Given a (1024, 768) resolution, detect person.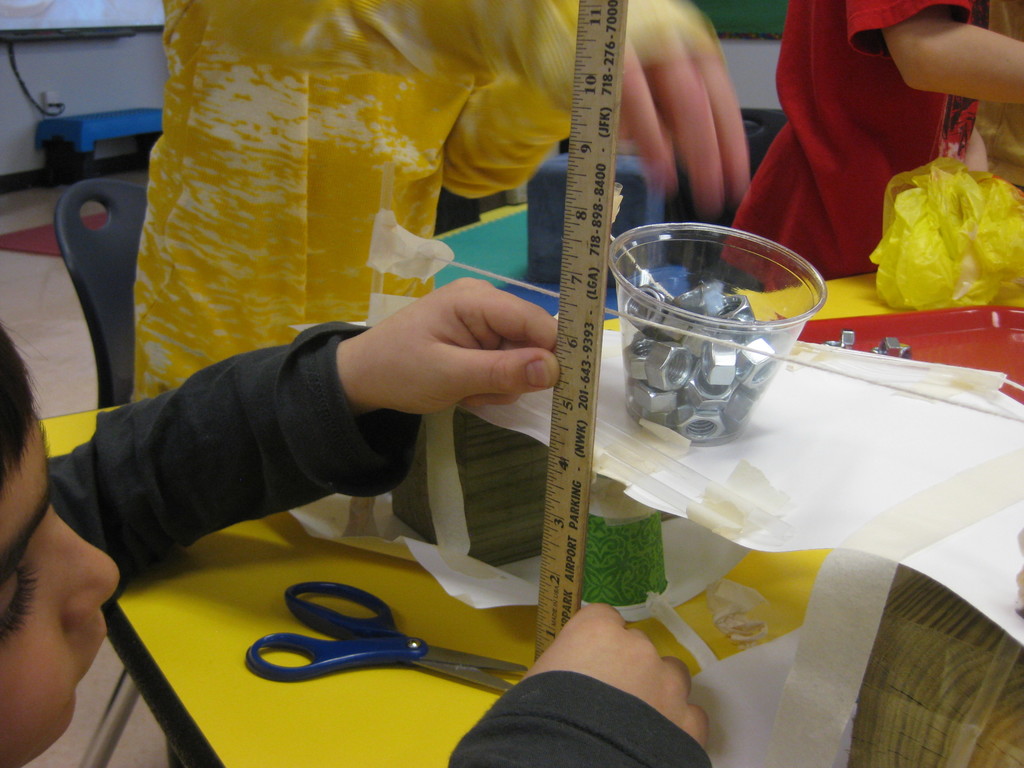
[x1=0, y1=278, x2=713, y2=767].
